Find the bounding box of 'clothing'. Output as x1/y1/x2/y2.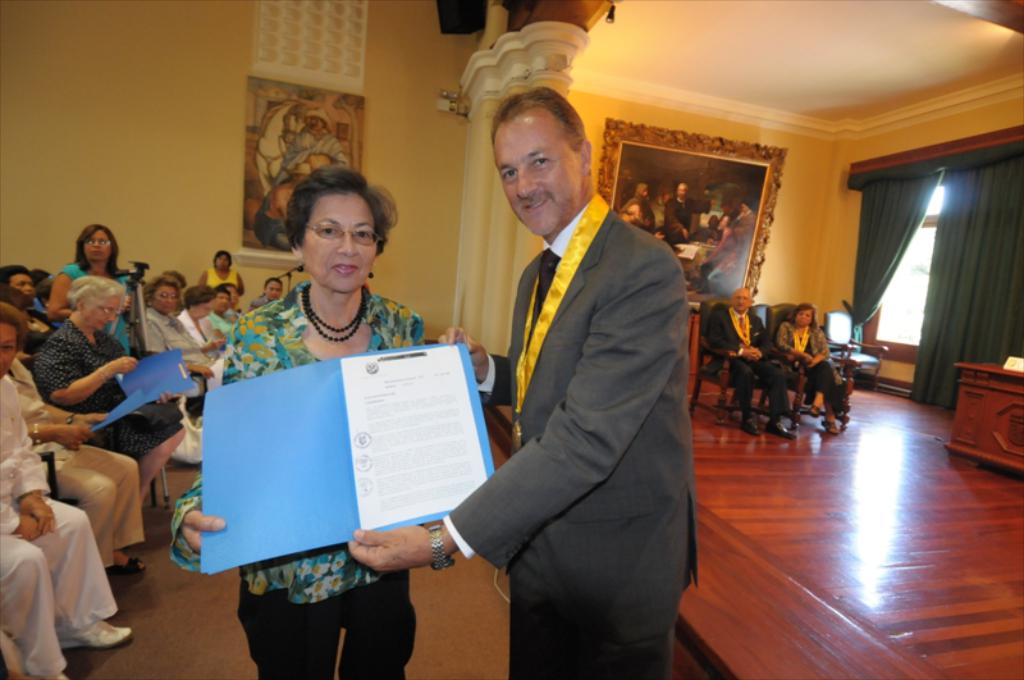
694/231/746/291.
